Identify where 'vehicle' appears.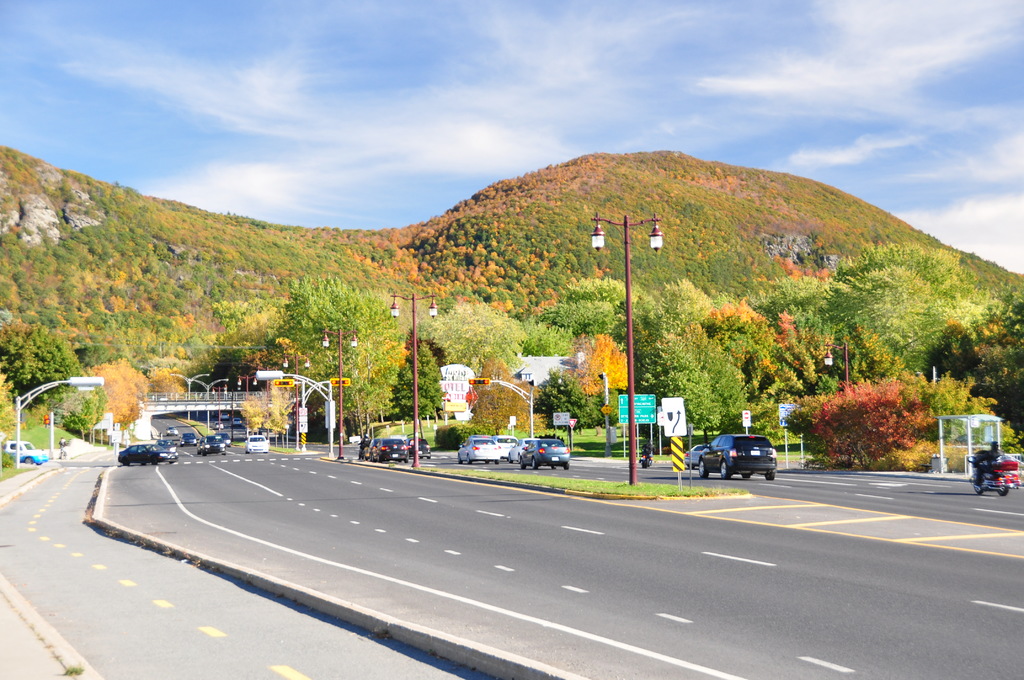
Appears at (x1=638, y1=441, x2=653, y2=467).
